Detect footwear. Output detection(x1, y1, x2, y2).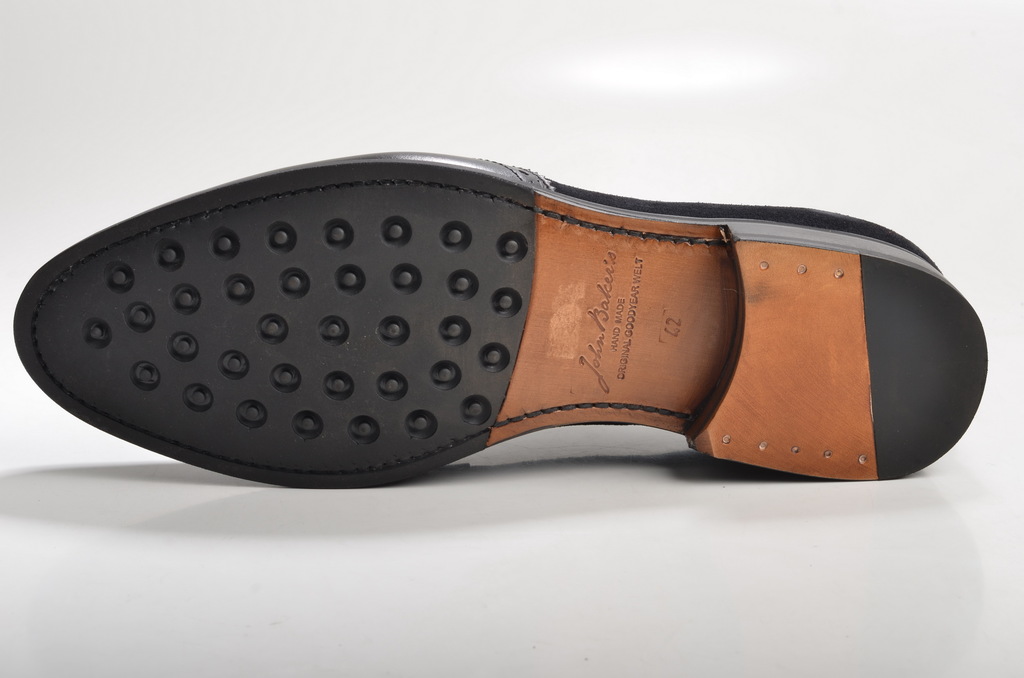
detection(0, 140, 969, 490).
